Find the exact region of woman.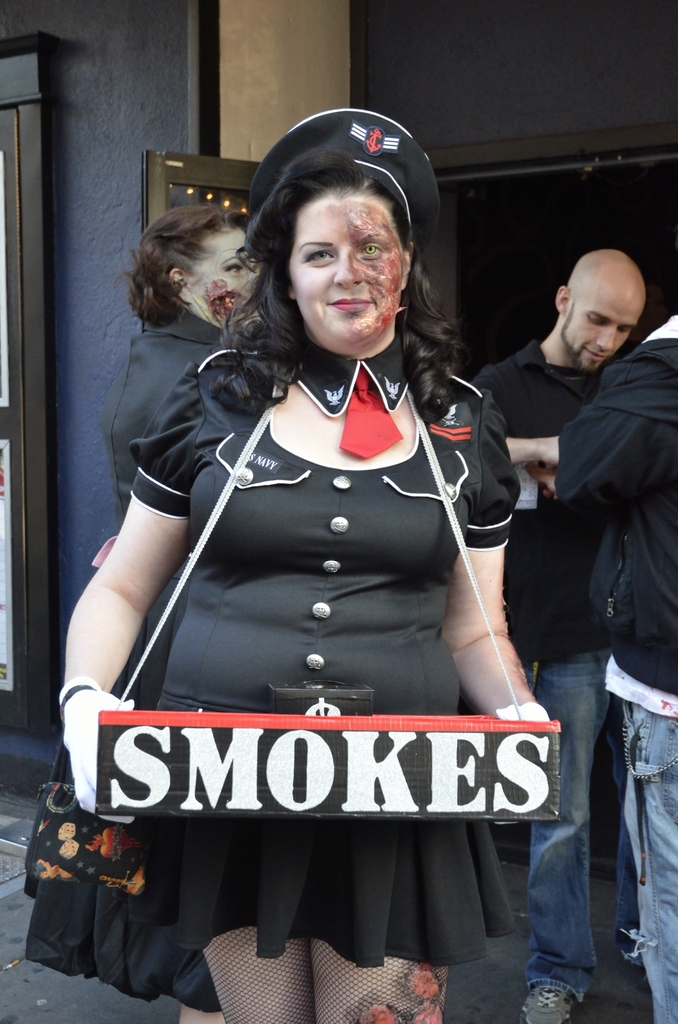
Exact region: BBox(99, 205, 264, 527).
